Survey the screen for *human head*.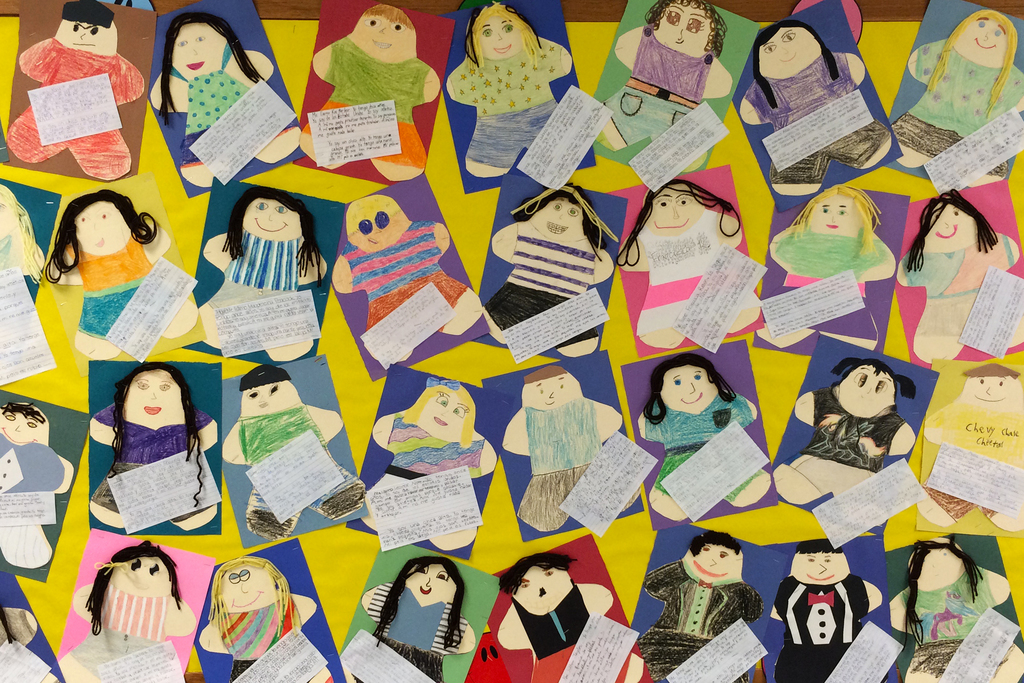
Survey found: [x1=234, y1=189, x2=312, y2=239].
